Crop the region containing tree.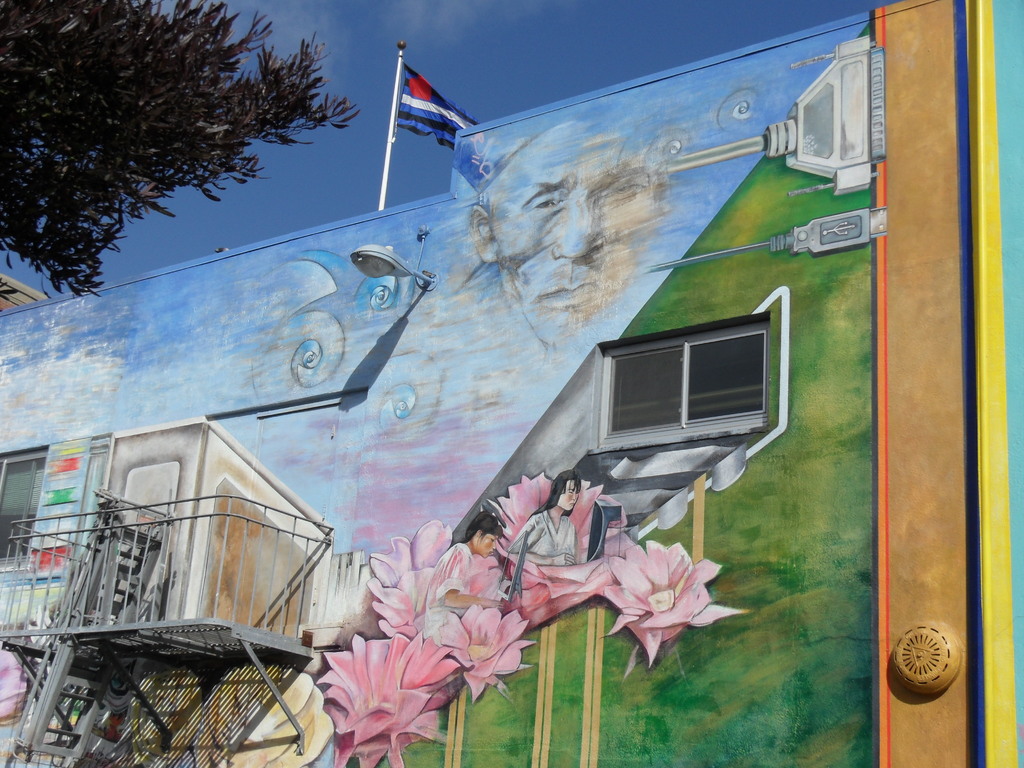
Crop region: 0,0,369,311.
